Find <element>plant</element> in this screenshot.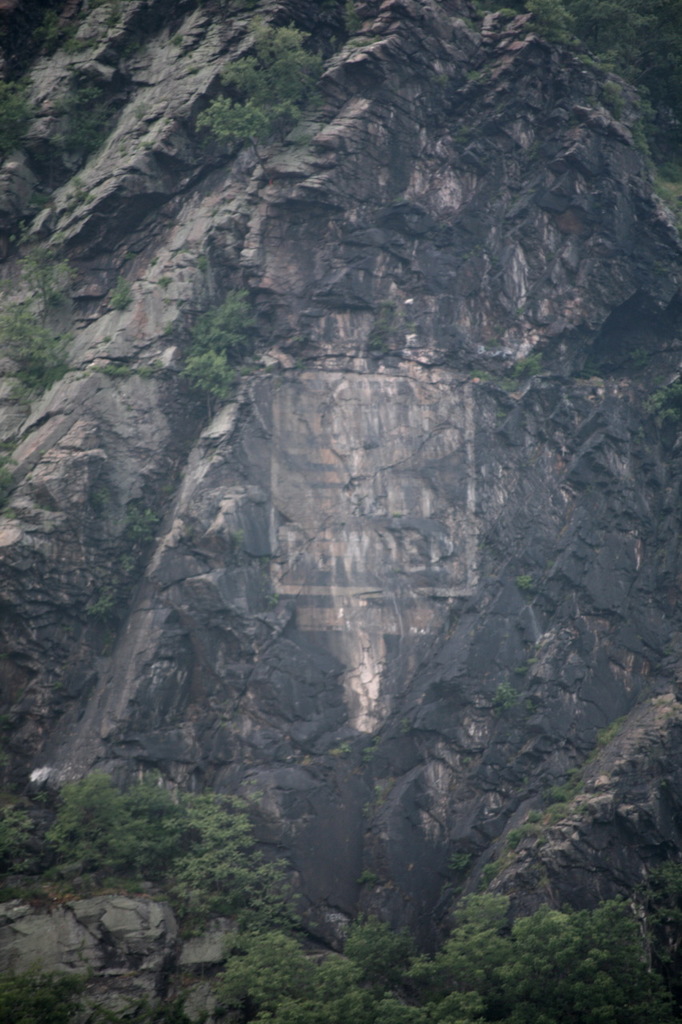
The bounding box for <element>plant</element> is region(377, 322, 385, 362).
